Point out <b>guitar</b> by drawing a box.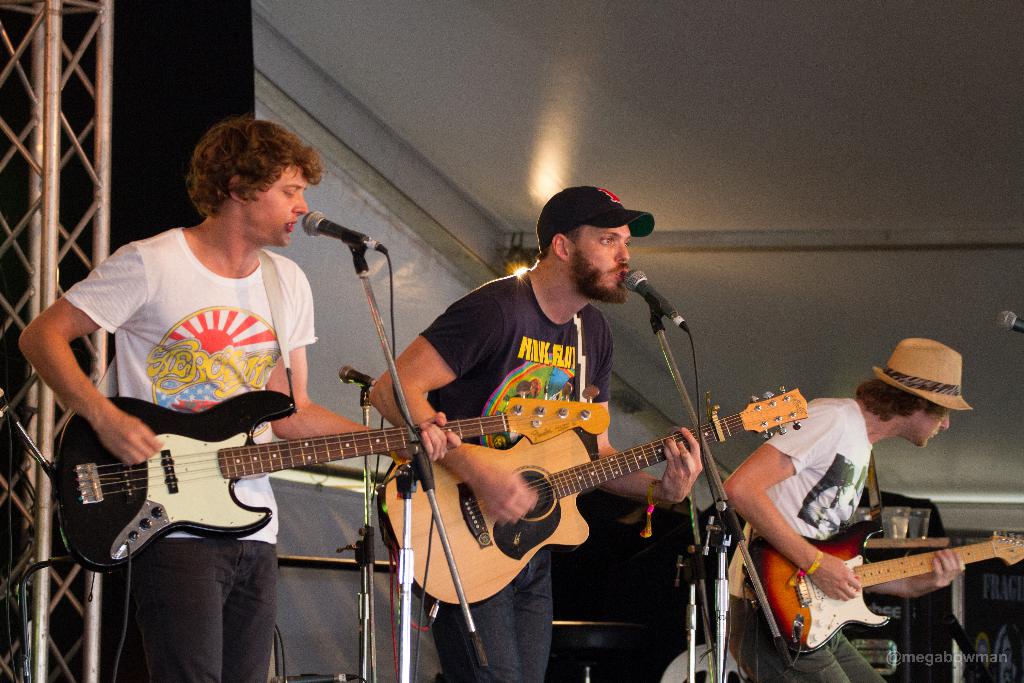
left=53, top=378, right=610, bottom=573.
